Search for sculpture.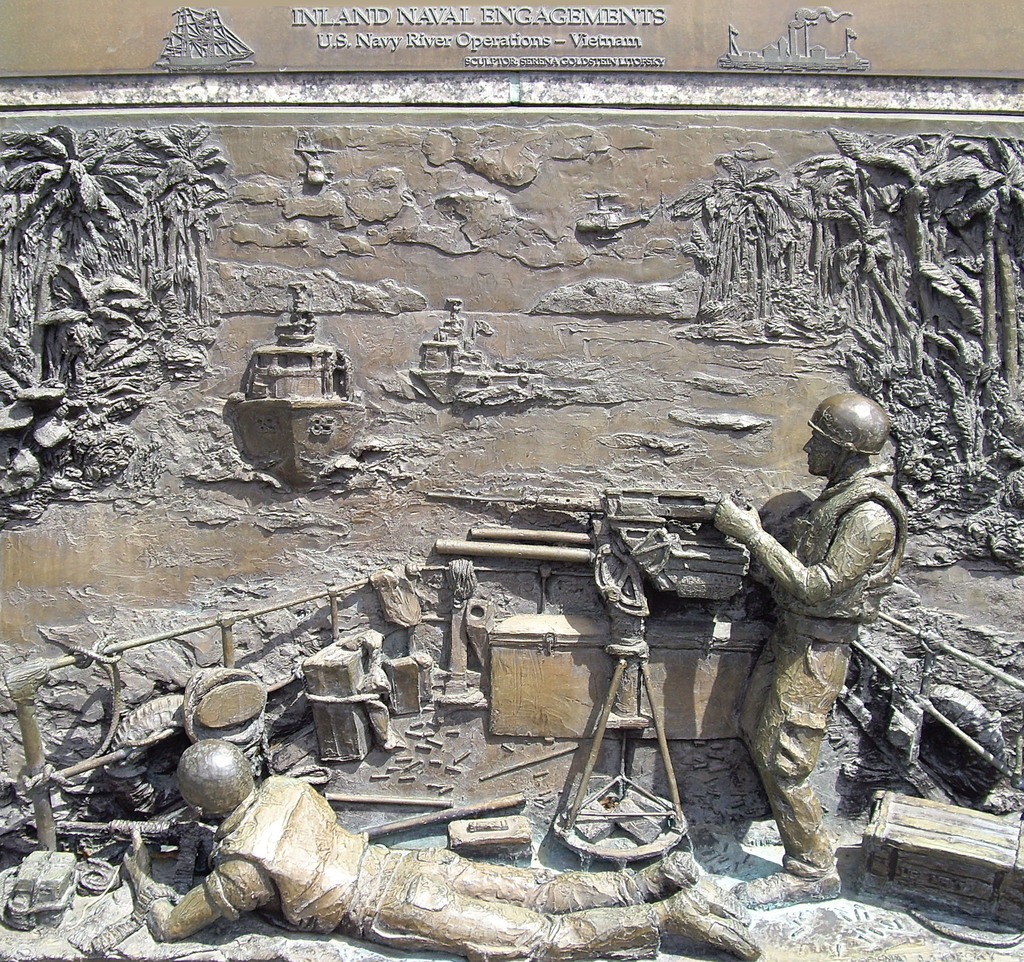
Found at bbox=(415, 294, 595, 403).
